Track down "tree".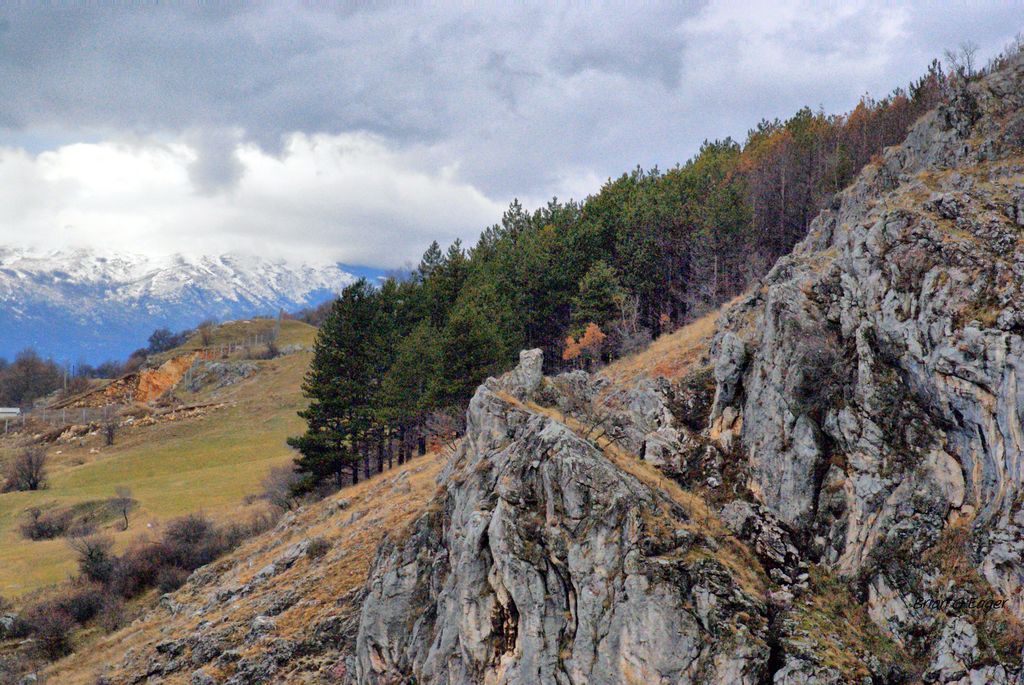
Tracked to [left=489, top=198, right=552, bottom=315].
